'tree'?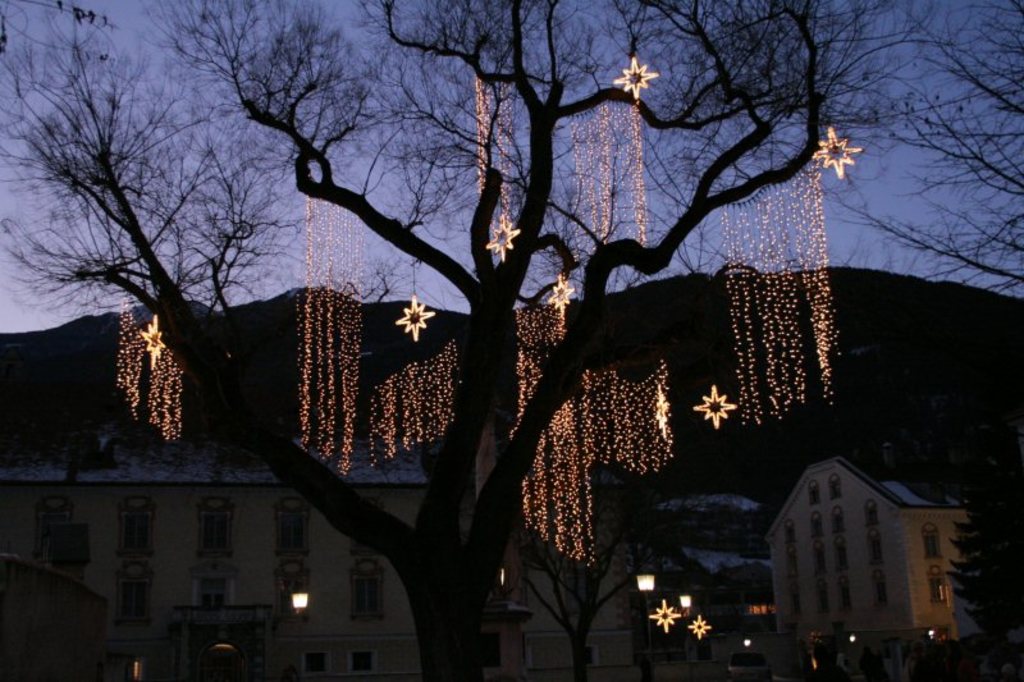
rect(946, 453, 1021, 681)
